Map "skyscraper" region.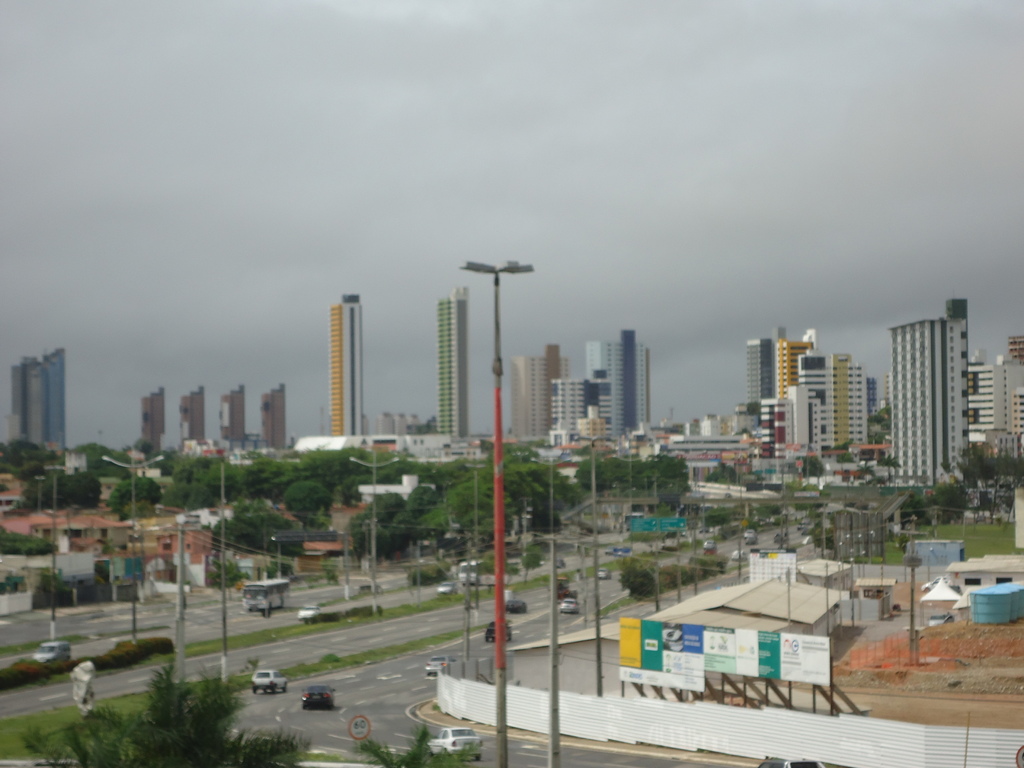
Mapped to bbox(887, 289, 966, 491).
